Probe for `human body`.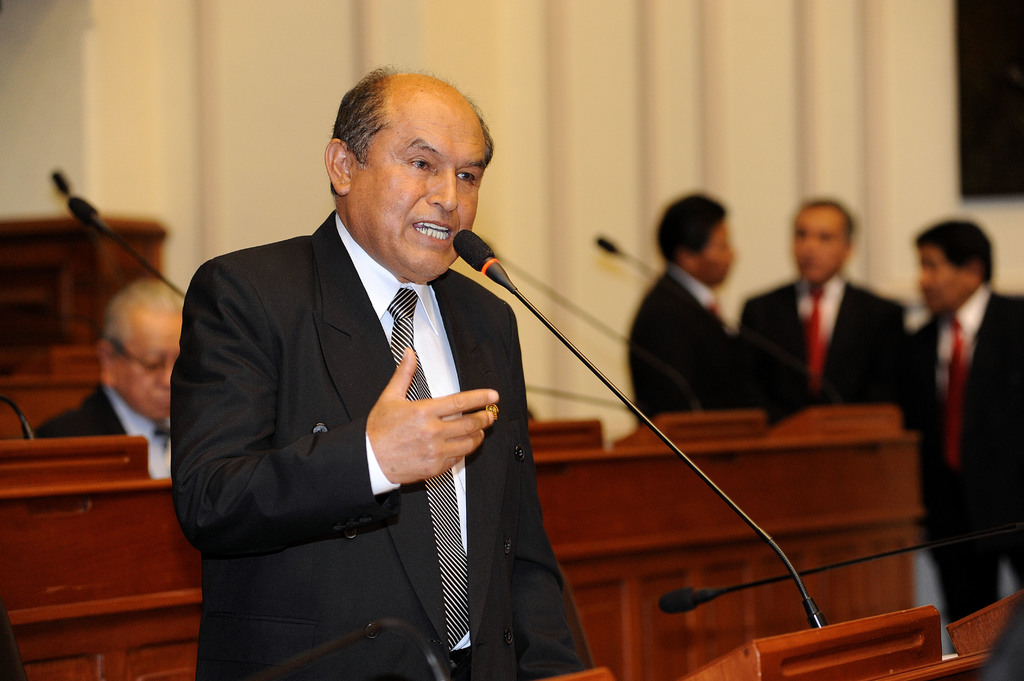
Probe result: (28, 280, 178, 478).
